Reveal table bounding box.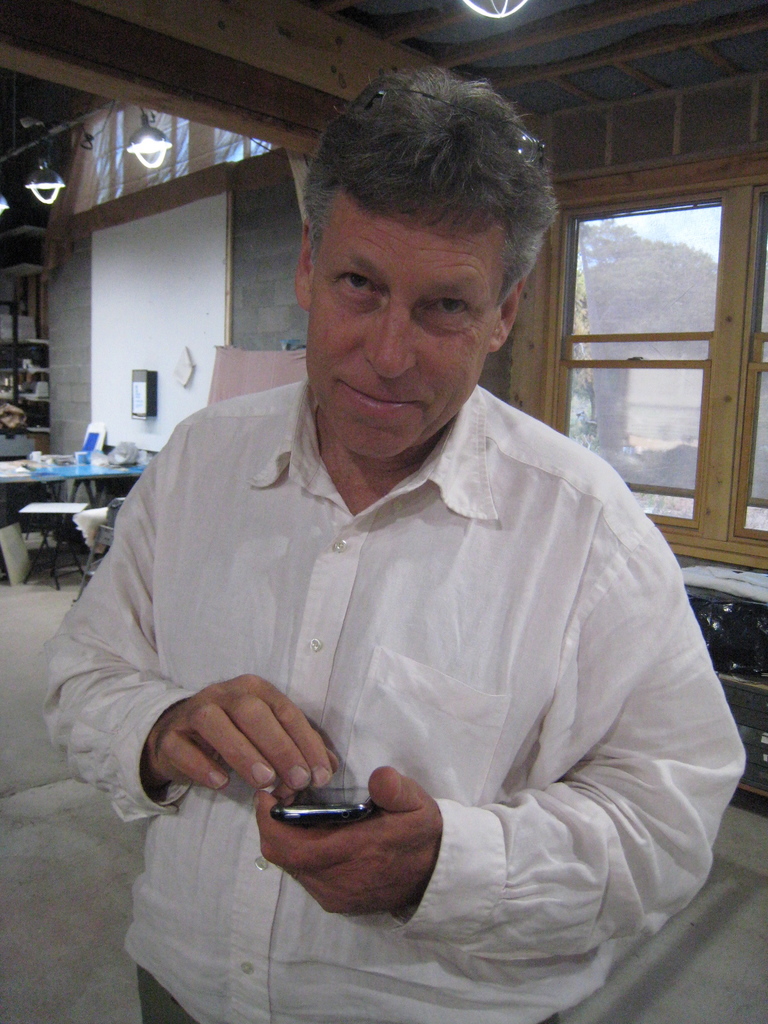
Revealed: BBox(0, 452, 150, 510).
